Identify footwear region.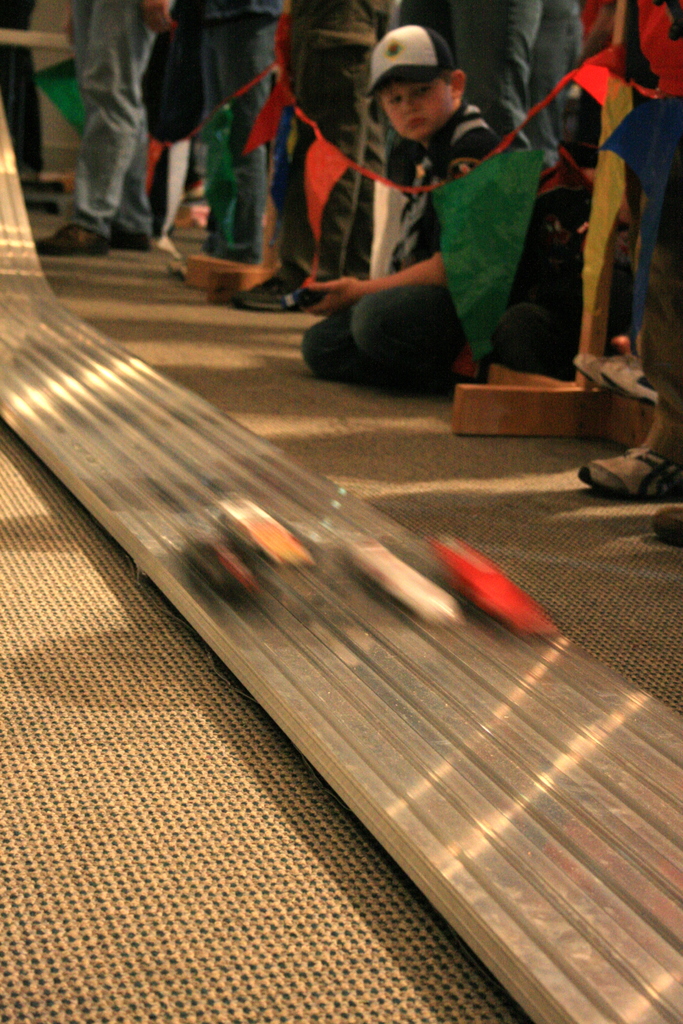
Region: pyautogui.locateOnScreen(587, 436, 673, 493).
